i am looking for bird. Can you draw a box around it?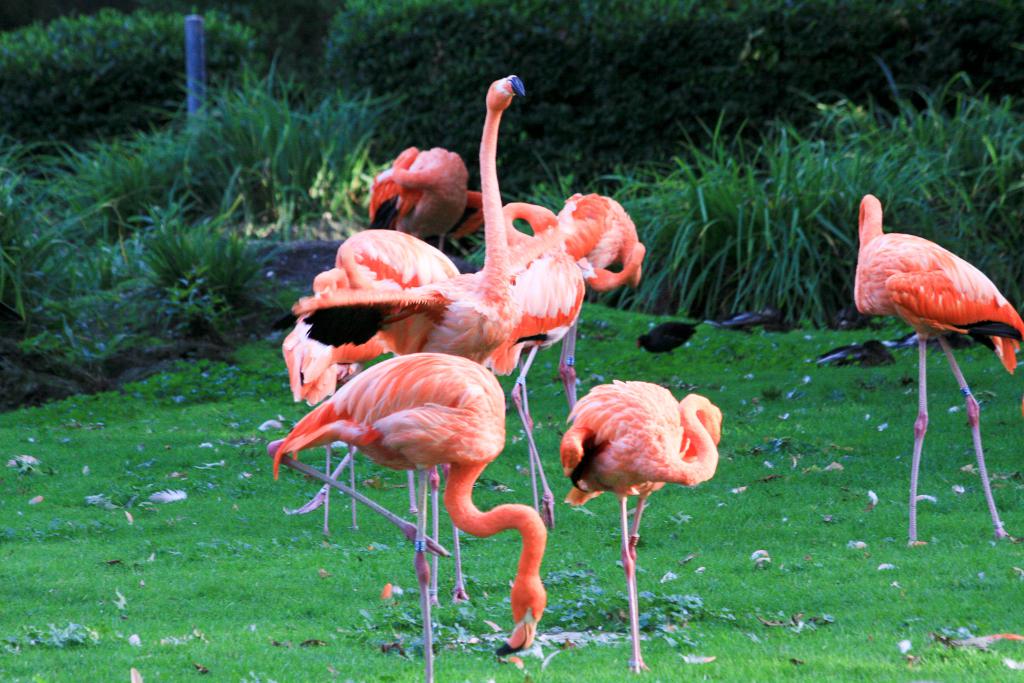
Sure, the bounding box is {"x1": 554, "y1": 378, "x2": 737, "y2": 682}.
